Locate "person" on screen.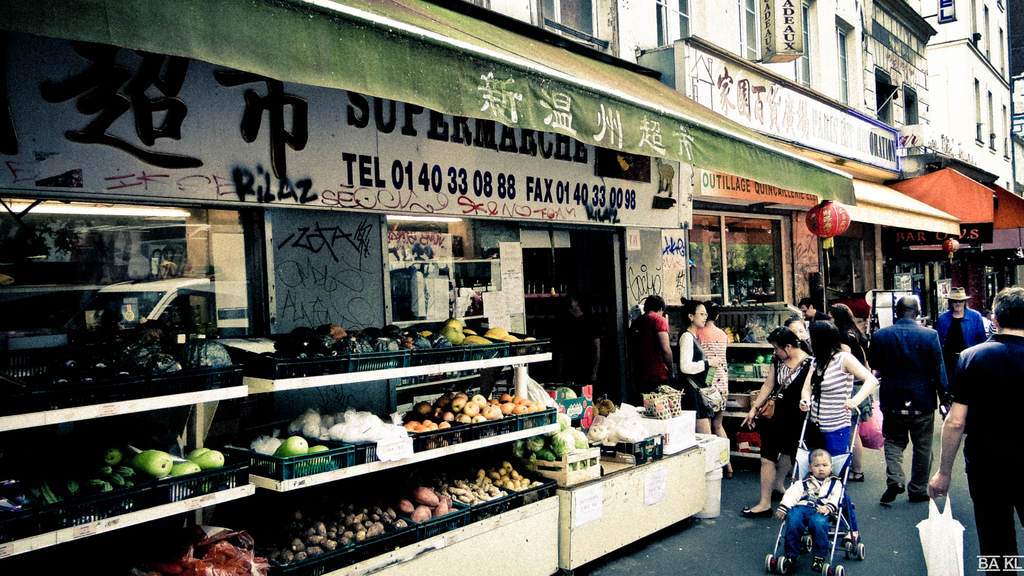
On screen at box=[800, 316, 880, 486].
